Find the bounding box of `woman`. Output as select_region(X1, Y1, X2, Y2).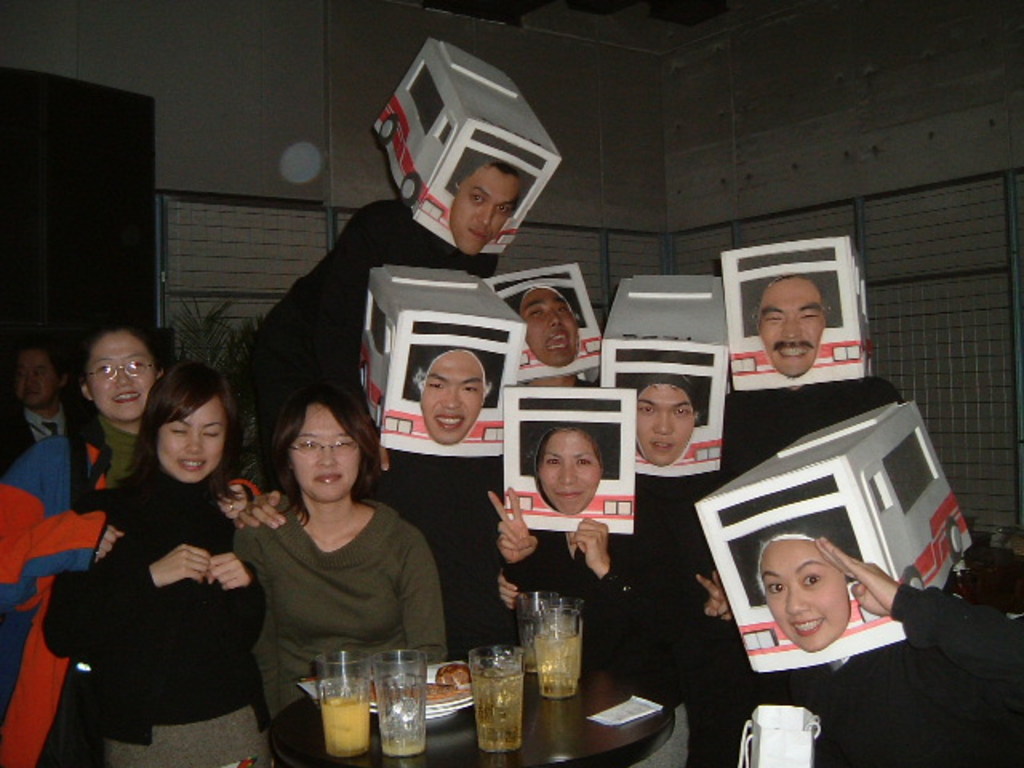
select_region(229, 378, 448, 766).
